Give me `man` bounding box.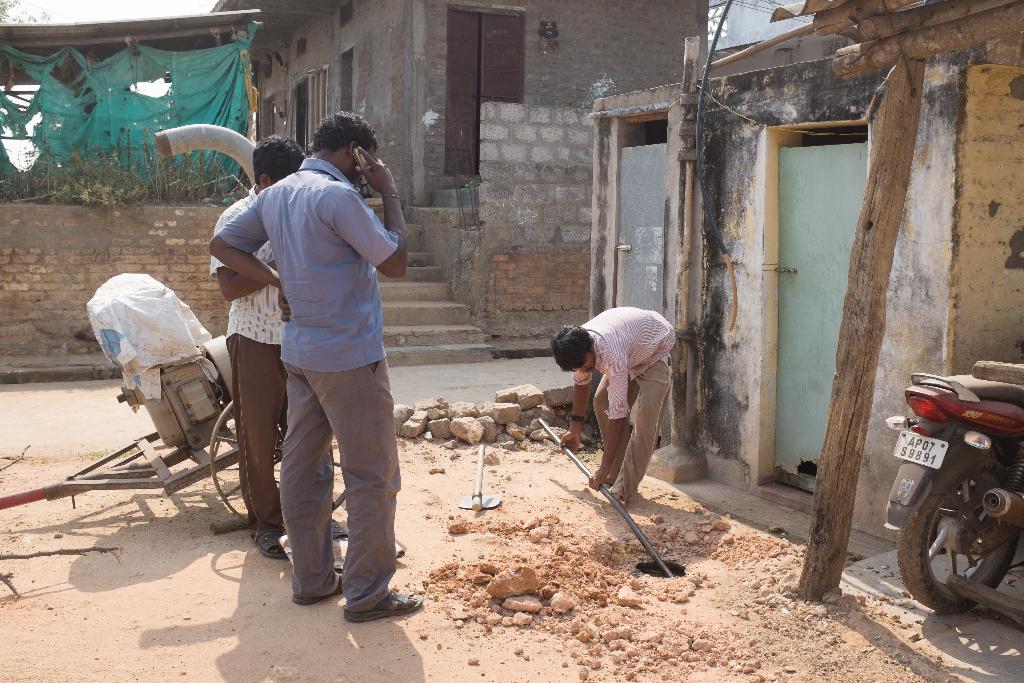
crop(557, 304, 678, 509).
